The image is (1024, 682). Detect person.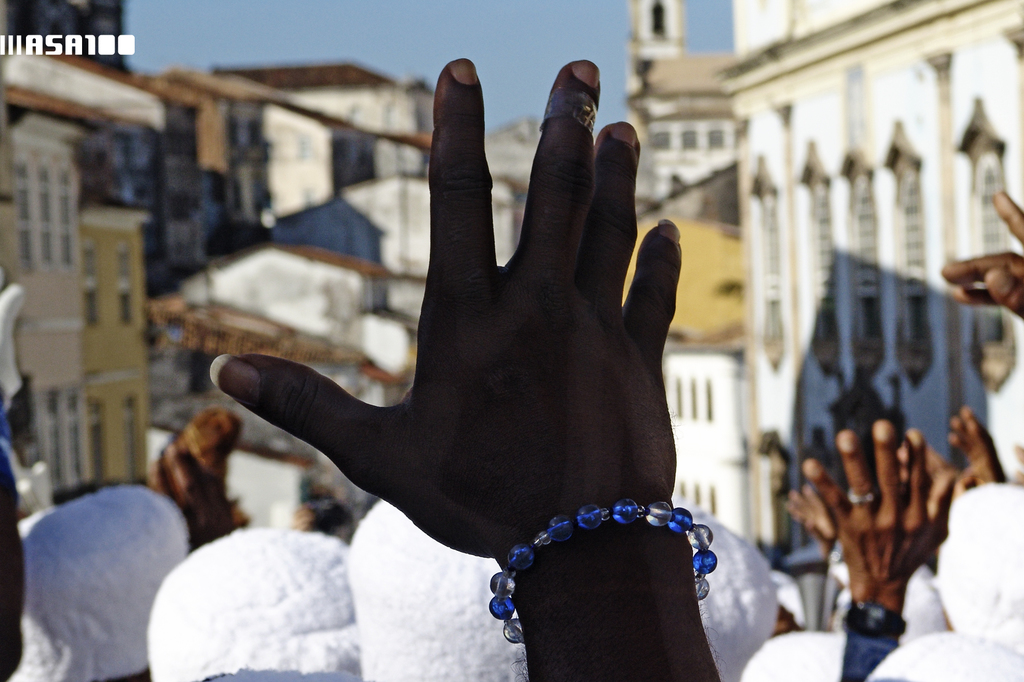
Detection: 212 59 726 681.
